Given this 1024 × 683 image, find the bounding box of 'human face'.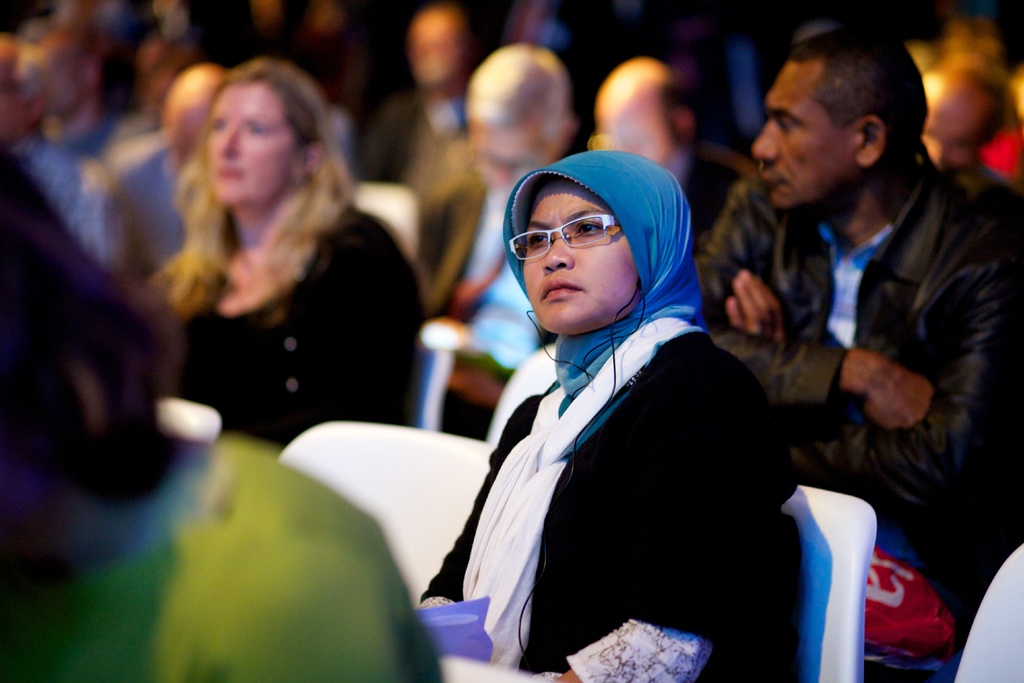
0, 37, 26, 147.
